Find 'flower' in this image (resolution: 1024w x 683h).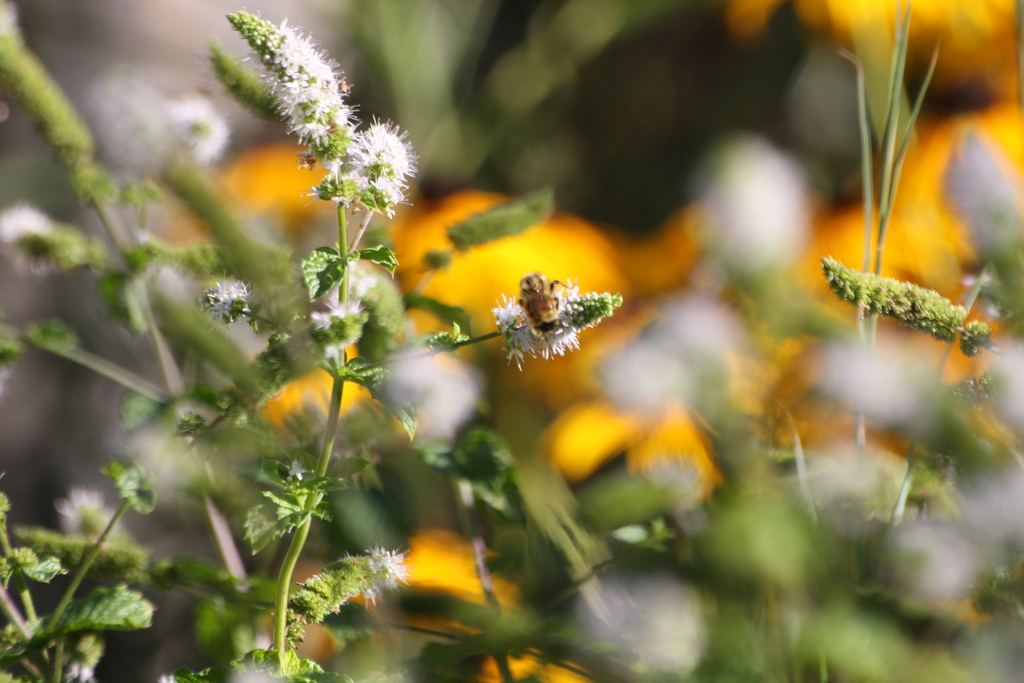
locate(284, 298, 379, 373).
